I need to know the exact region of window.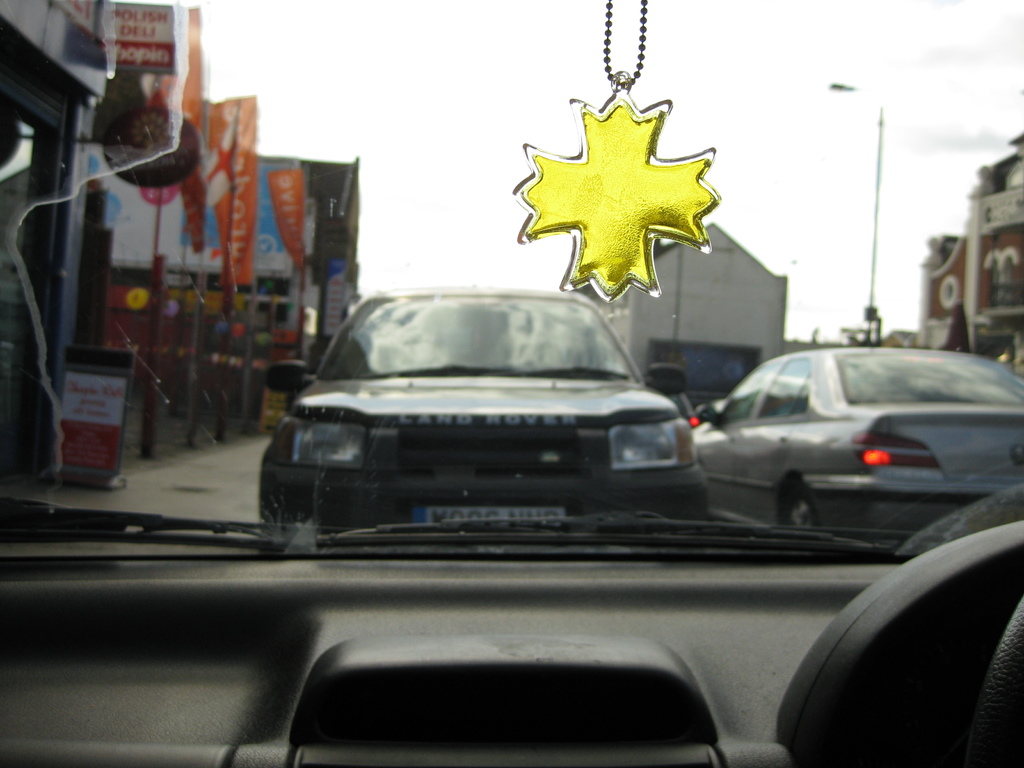
Region: bbox(721, 355, 773, 424).
